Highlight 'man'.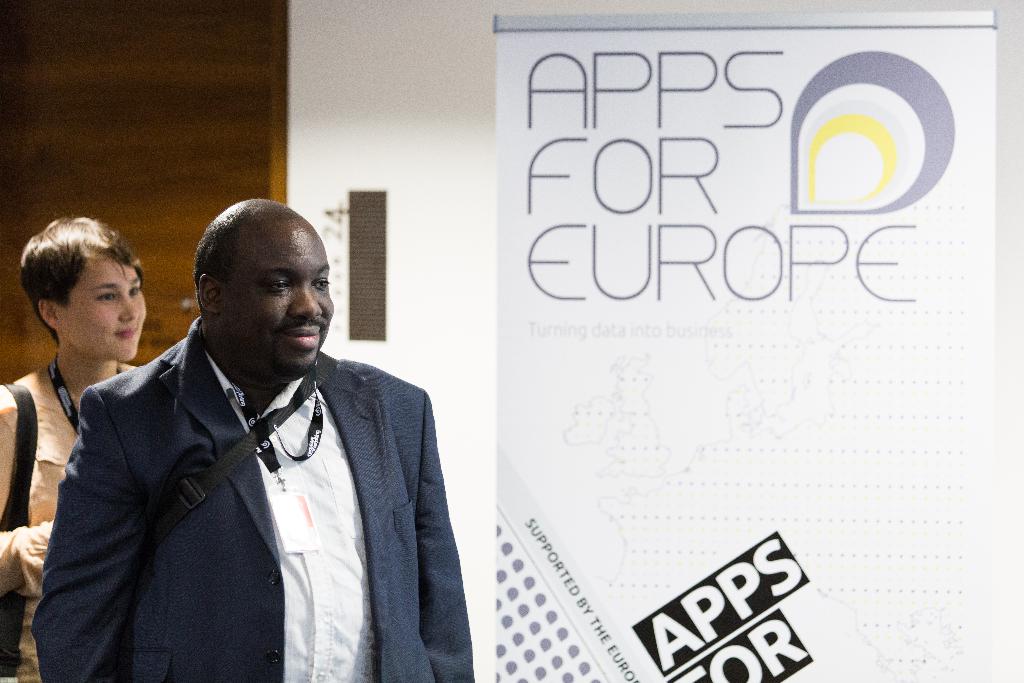
Highlighted region: (33,189,484,681).
